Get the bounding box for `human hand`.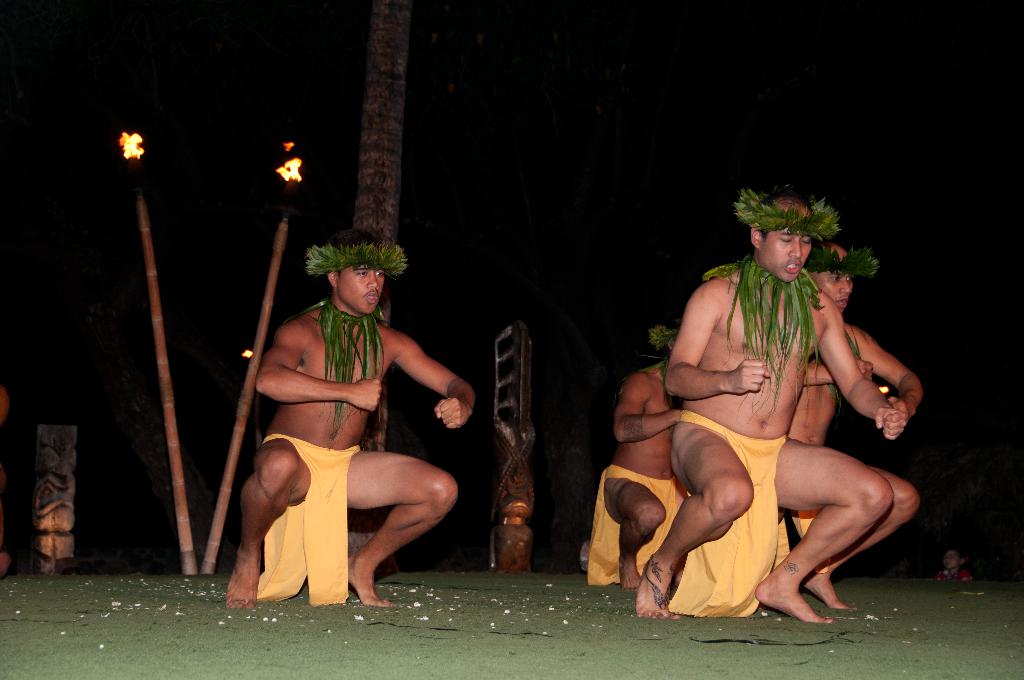
BBox(889, 395, 913, 419).
